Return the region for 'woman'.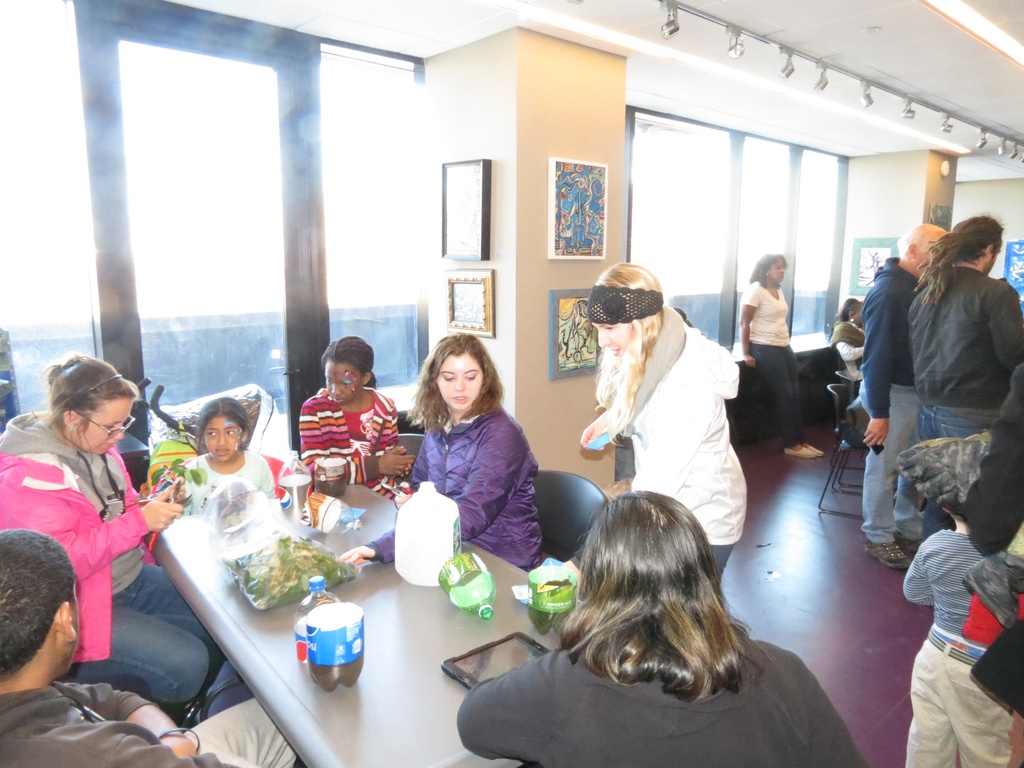
826,295,868,380.
